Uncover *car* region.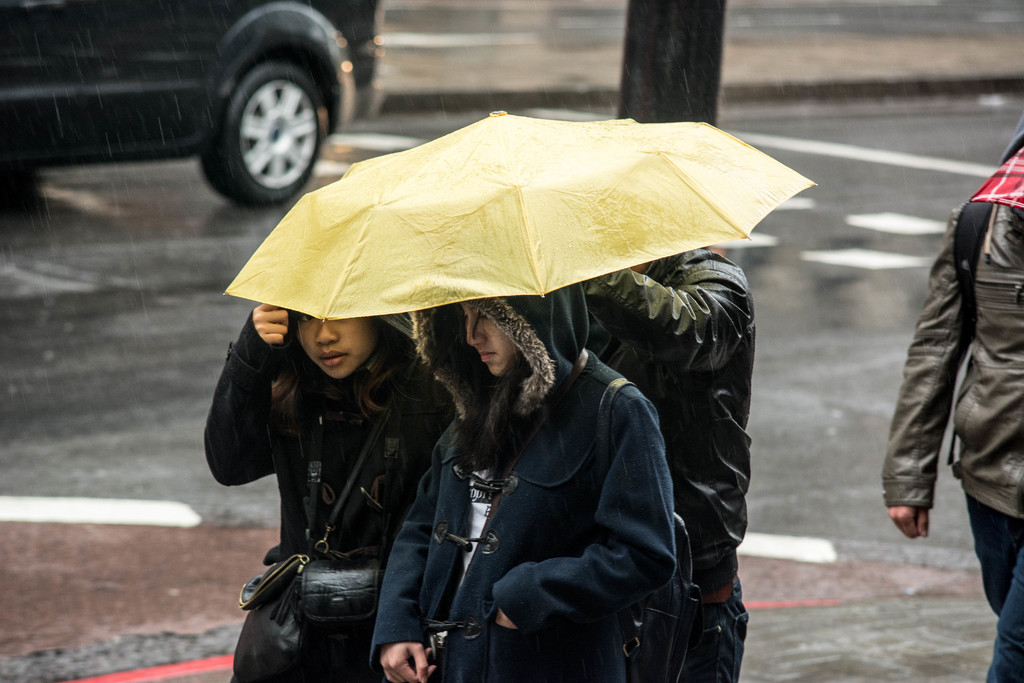
Uncovered: <region>0, 0, 381, 207</region>.
